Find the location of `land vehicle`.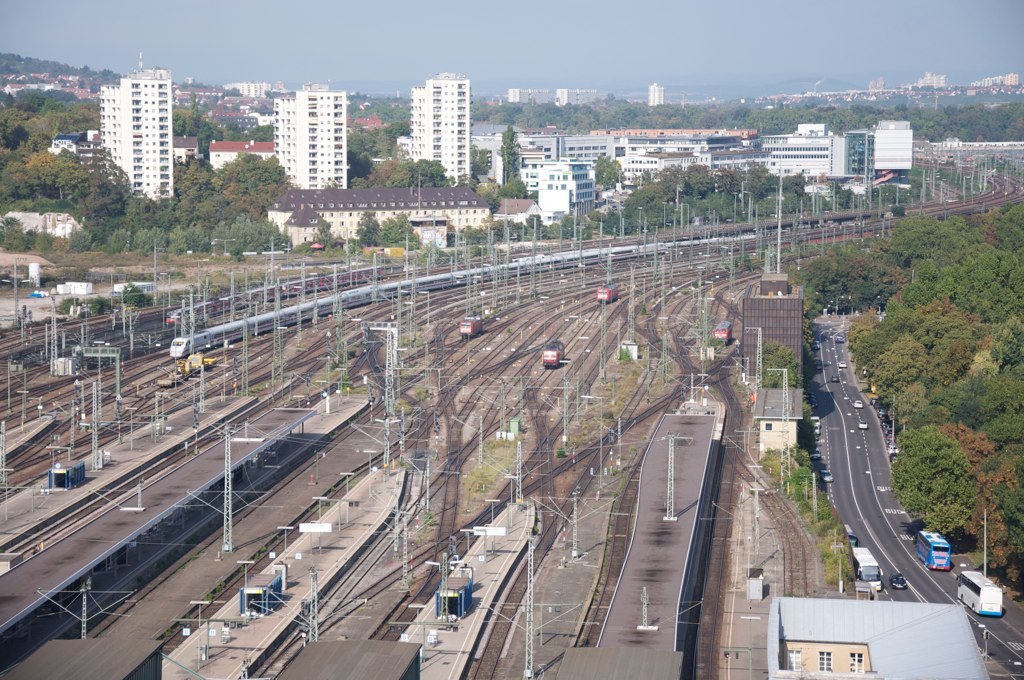
Location: bbox=[807, 415, 821, 429].
